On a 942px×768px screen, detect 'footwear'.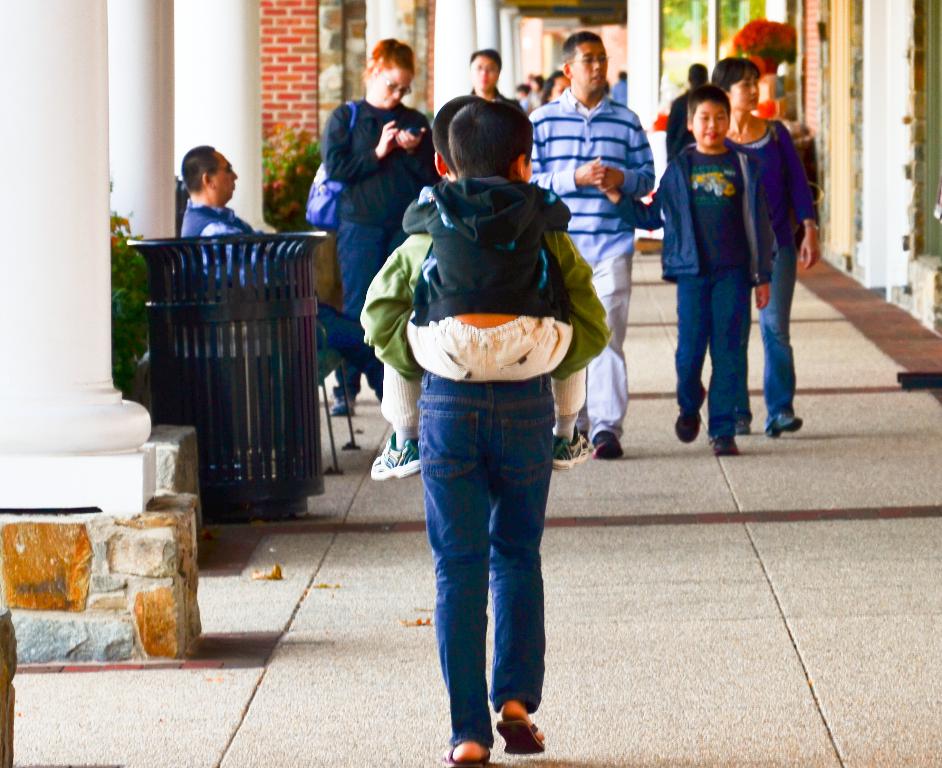
bbox=(369, 434, 424, 479).
